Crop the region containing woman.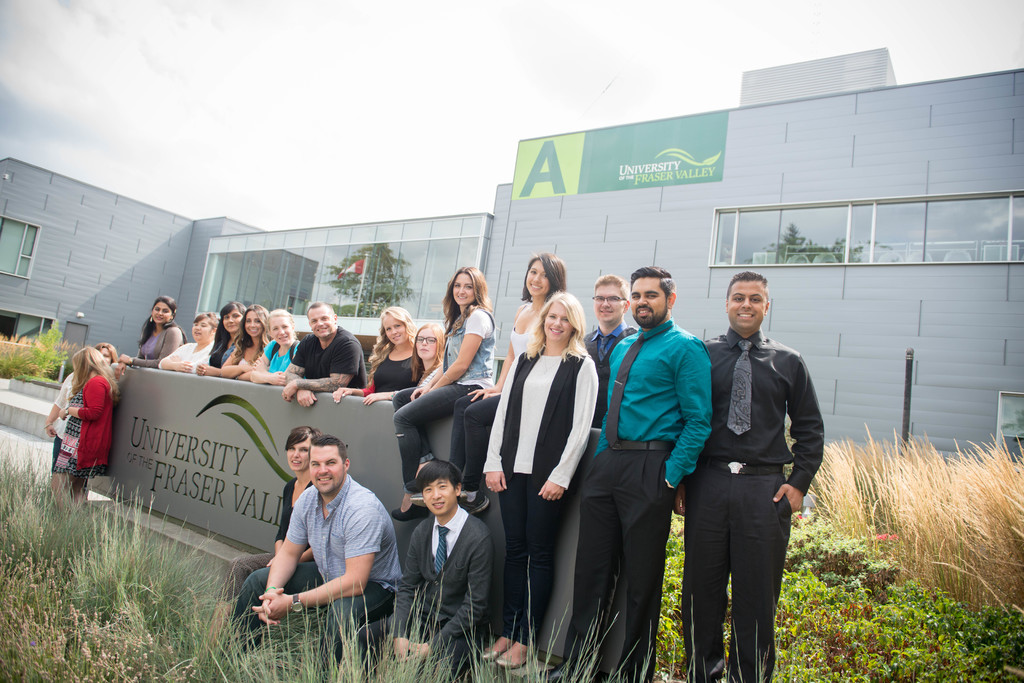
Crop region: box=[122, 294, 191, 370].
